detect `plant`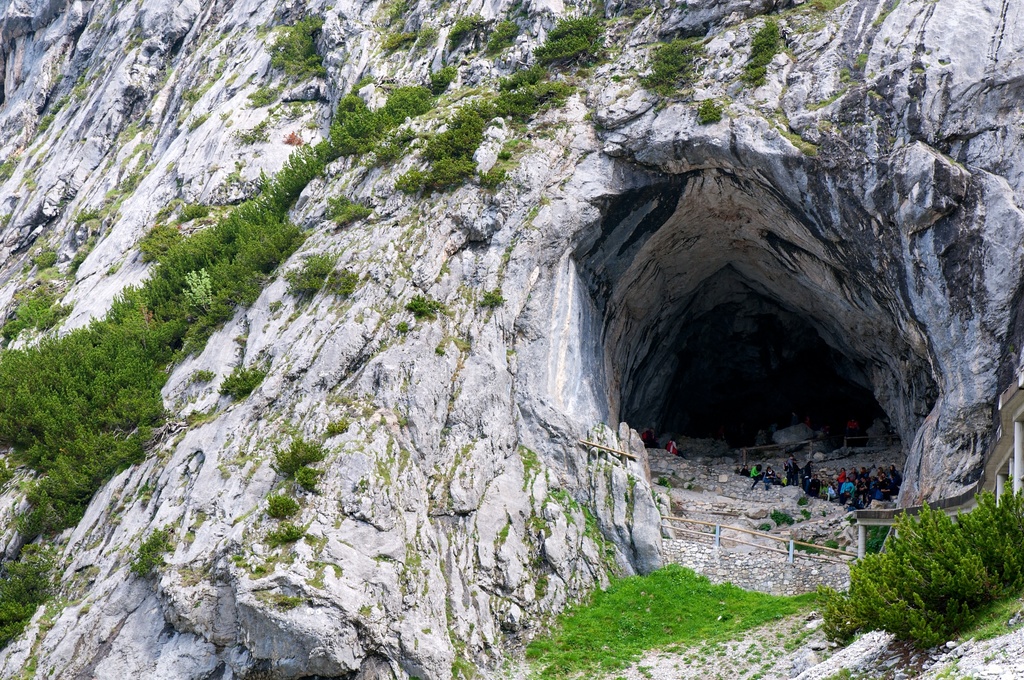
481 13 522 51
